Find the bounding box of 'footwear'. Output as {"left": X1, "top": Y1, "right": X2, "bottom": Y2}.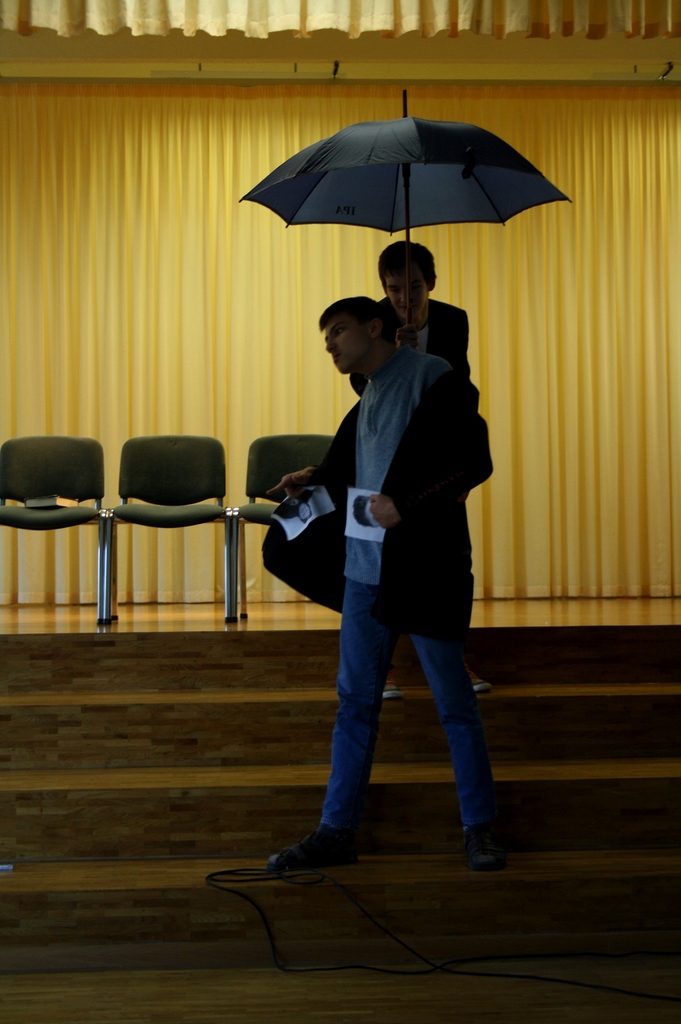
{"left": 379, "top": 666, "right": 406, "bottom": 702}.
